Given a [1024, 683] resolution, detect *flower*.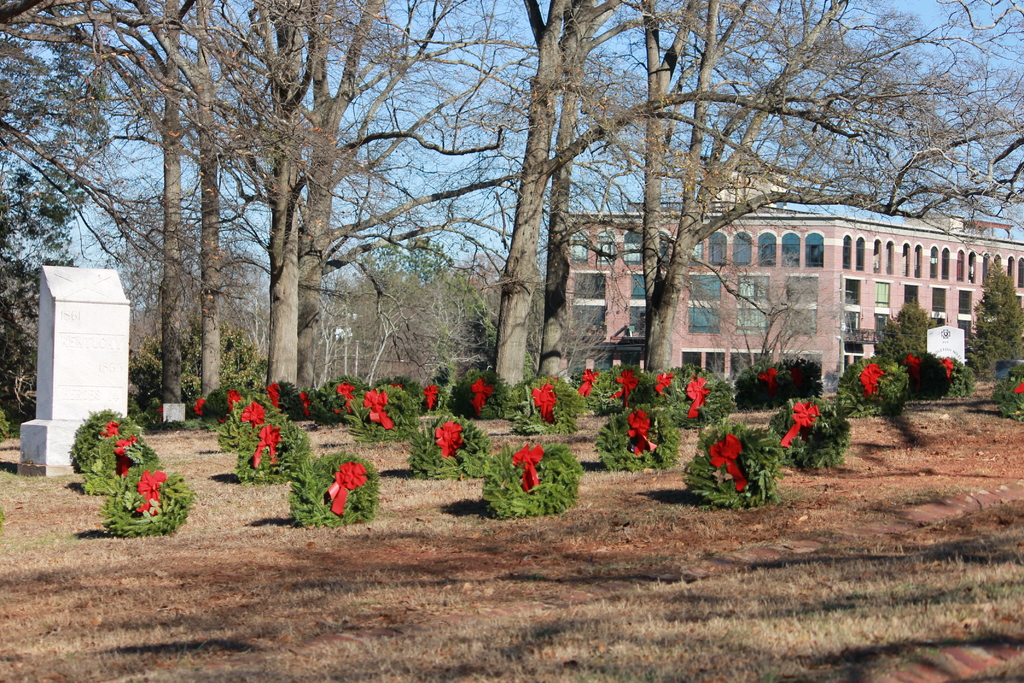
bbox=(762, 368, 775, 381).
